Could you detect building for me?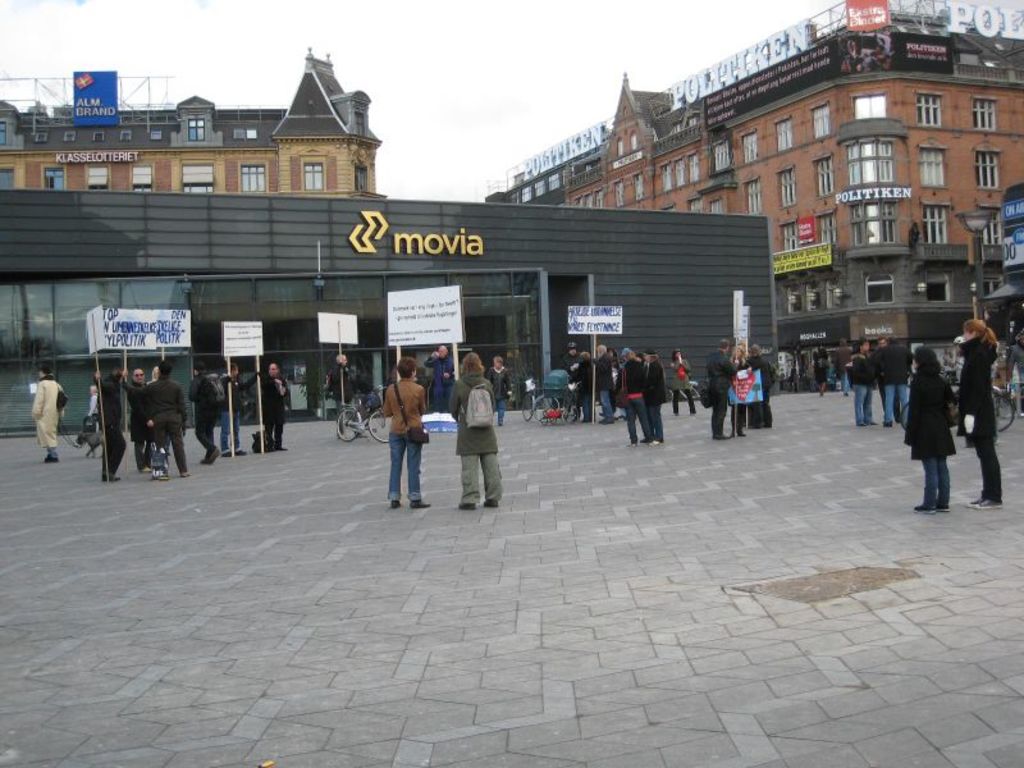
Detection result: 0/47/387/198.
